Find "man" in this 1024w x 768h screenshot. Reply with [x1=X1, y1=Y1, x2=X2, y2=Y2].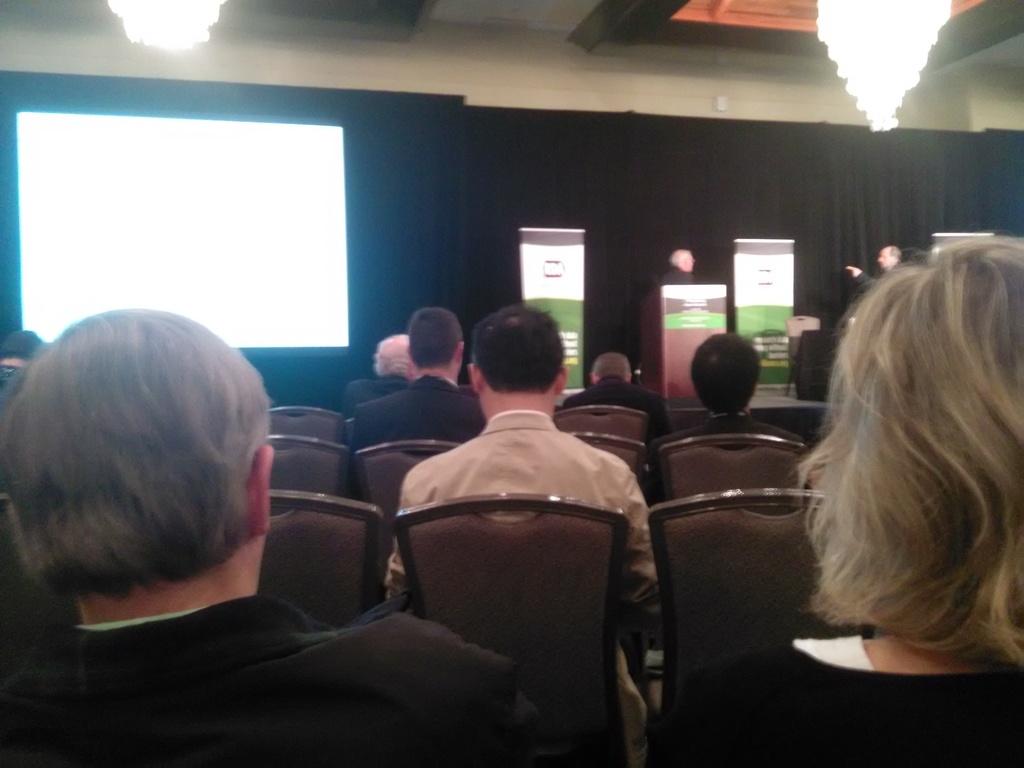
[x1=0, y1=297, x2=532, y2=767].
